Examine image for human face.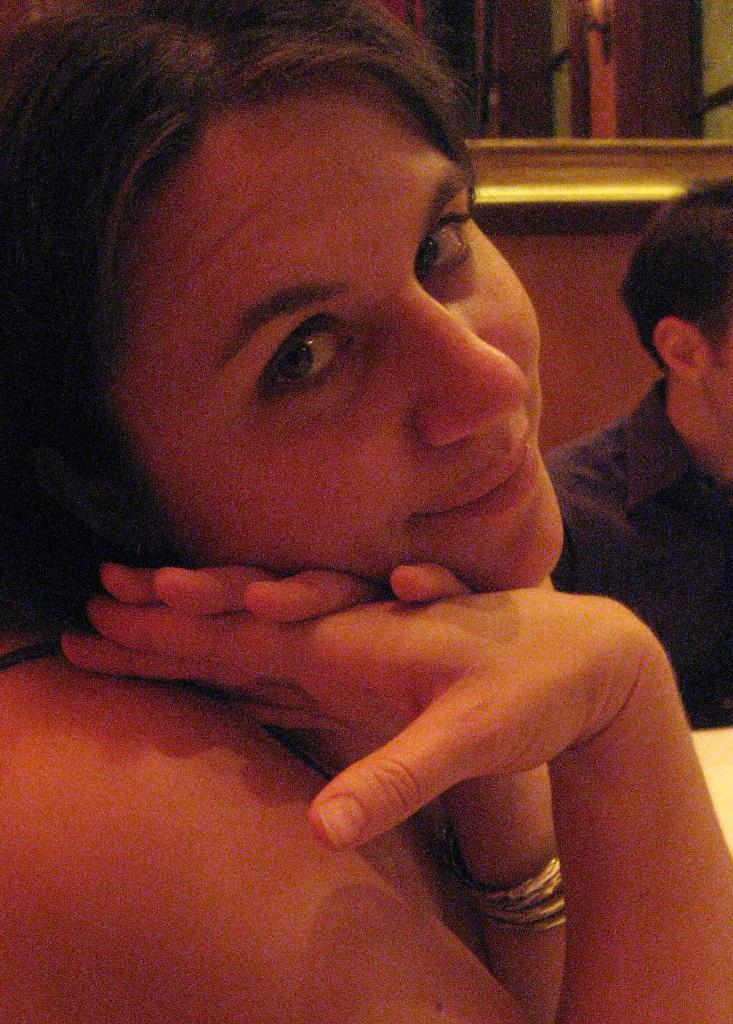
Examination result: crop(113, 88, 567, 593).
